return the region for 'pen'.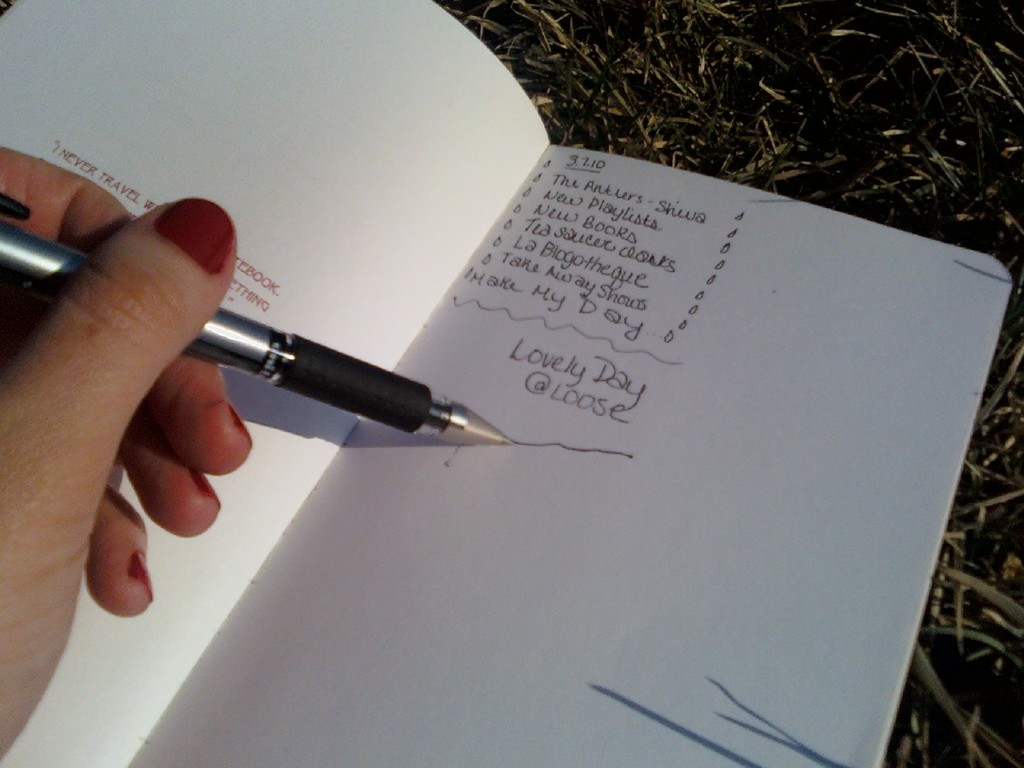
x1=0, y1=189, x2=522, y2=447.
